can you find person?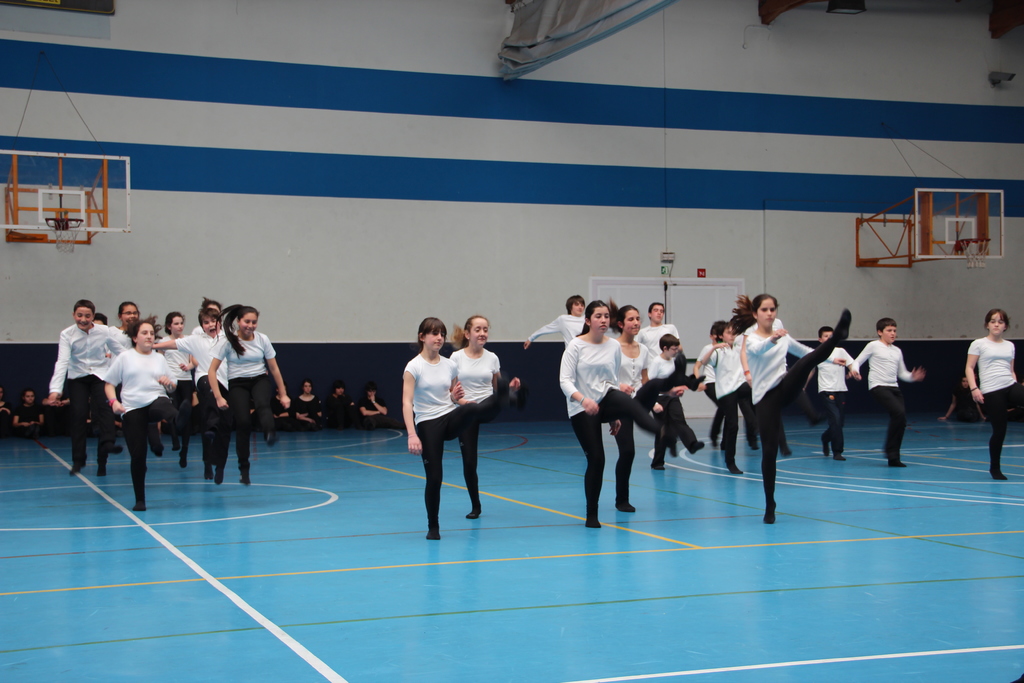
Yes, bounding box: <box>936,374,985,422</box>.
